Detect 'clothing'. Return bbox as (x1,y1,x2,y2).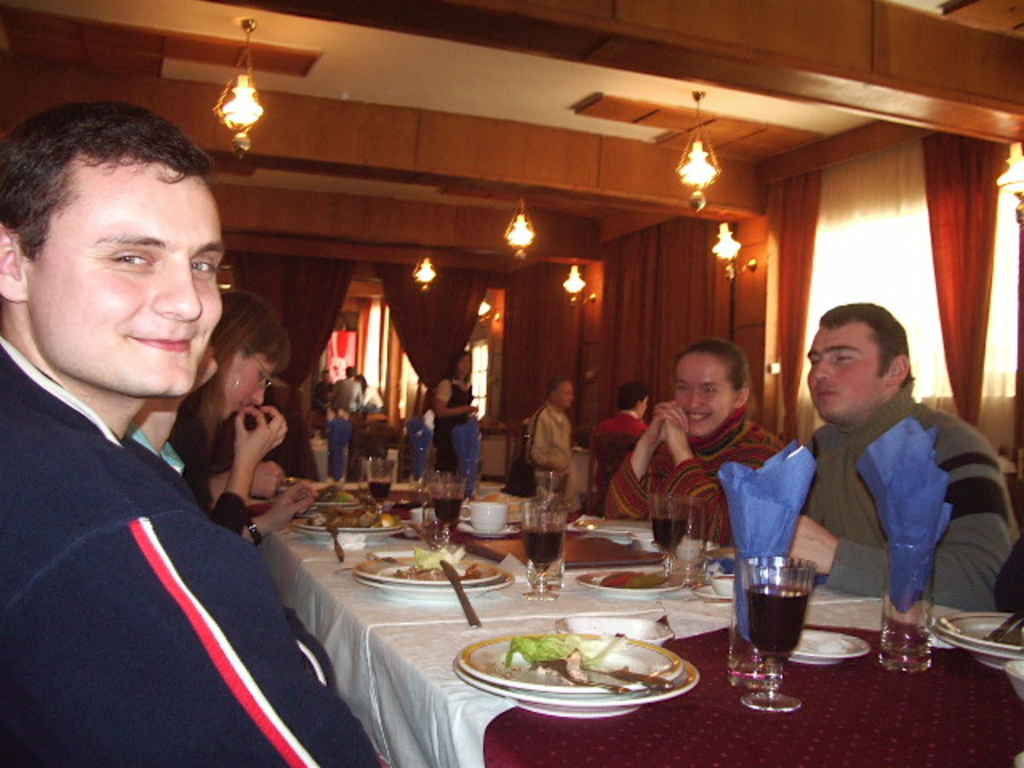
(434,373,475,474).
